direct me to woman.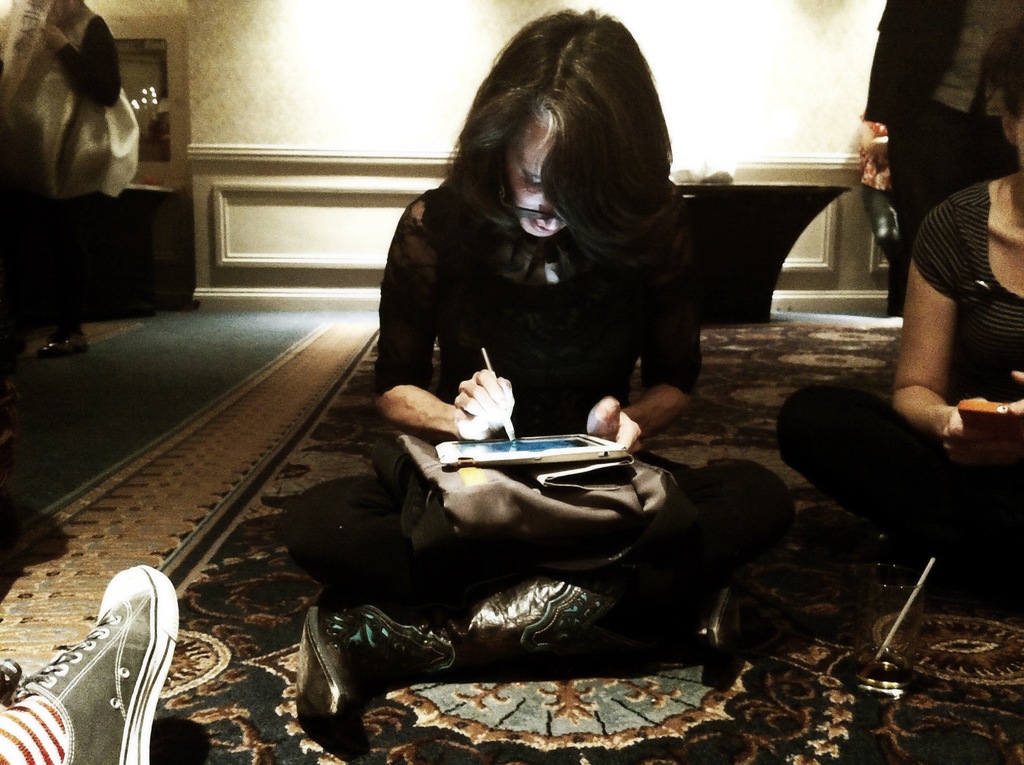
Direction: bbox=(319, 33, 796, 700).
